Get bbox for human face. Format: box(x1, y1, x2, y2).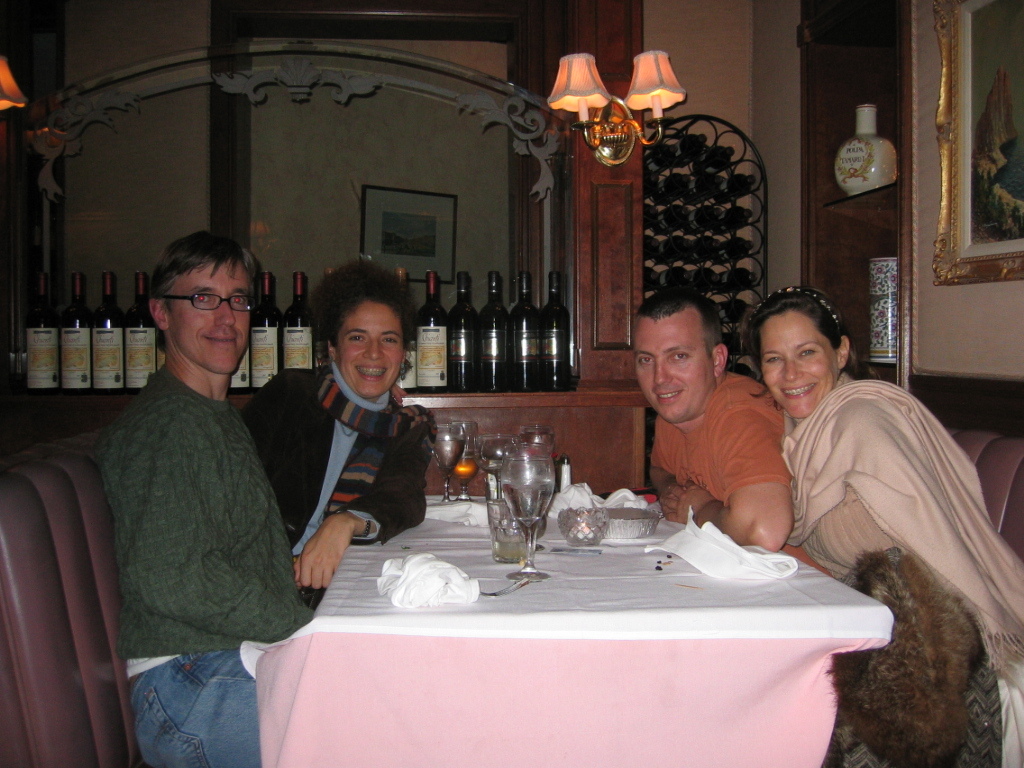
box(338, 300, 402, 392).
